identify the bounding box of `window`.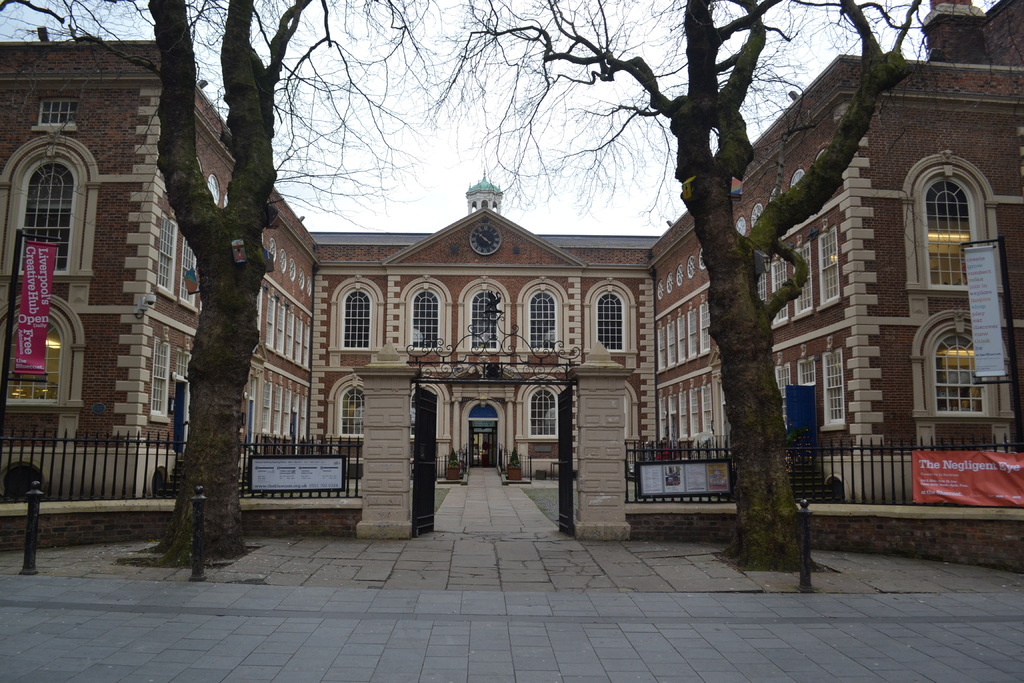
(263,297,311,369).
